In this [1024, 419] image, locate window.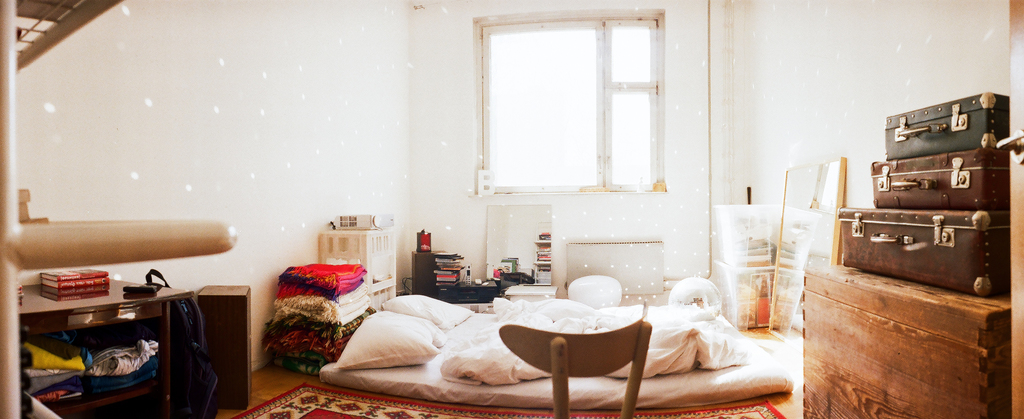
Bounding box: select_region(482, 19, 675, 196).
